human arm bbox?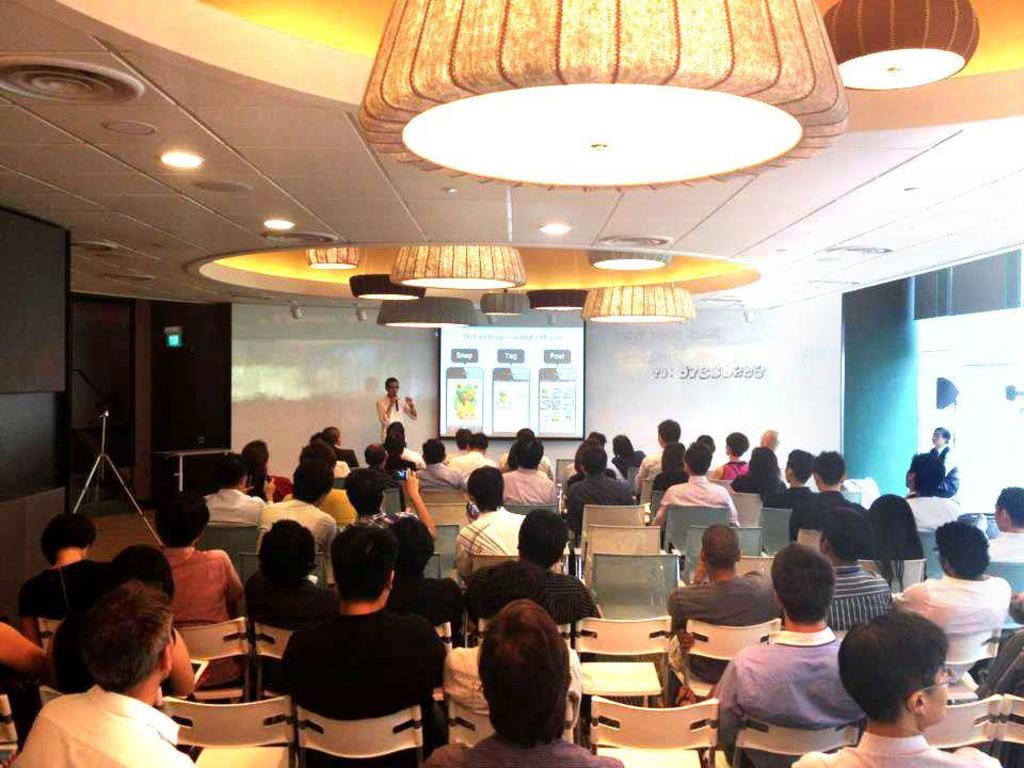
detection(174, 748, 208, 767)
